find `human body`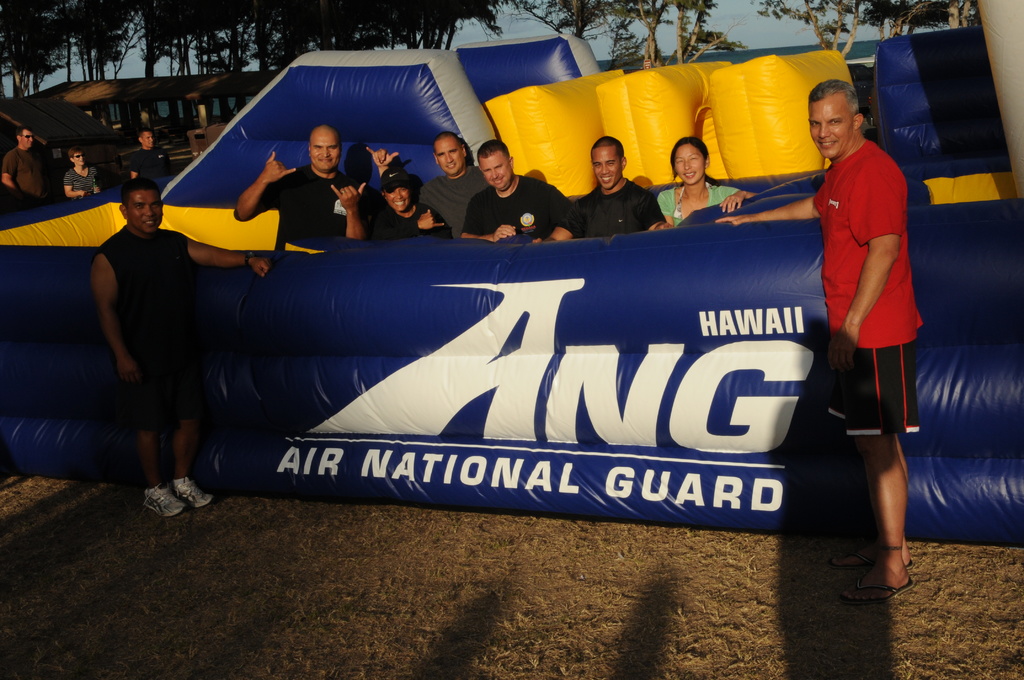
l=362, t=134, r=489, b=239
